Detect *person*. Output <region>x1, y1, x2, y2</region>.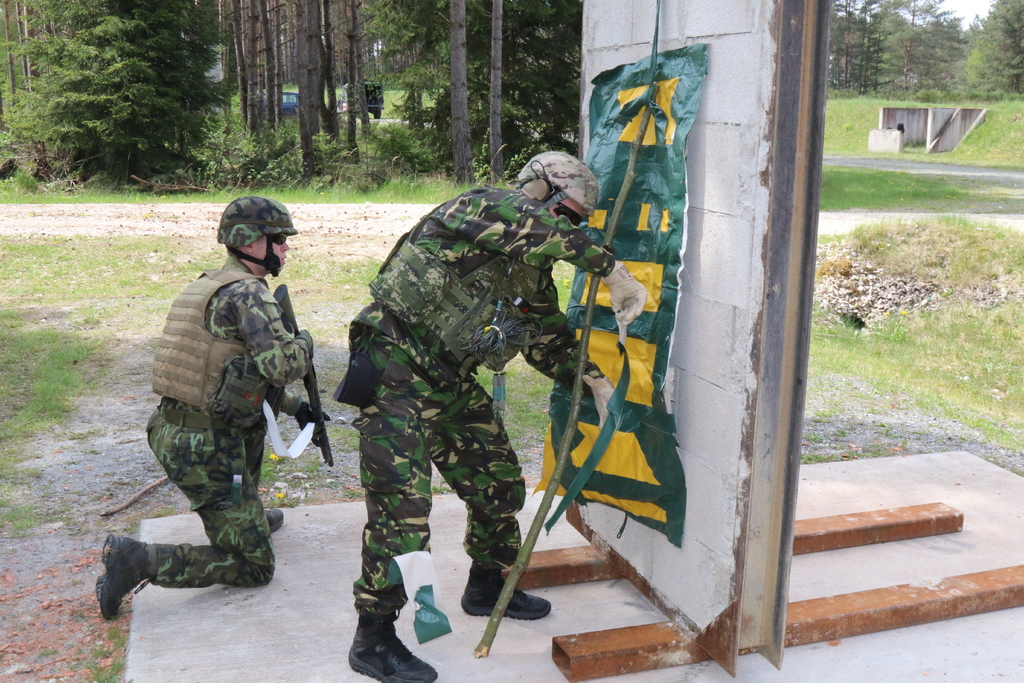
<region>93, 195, 333, 620</region>.
